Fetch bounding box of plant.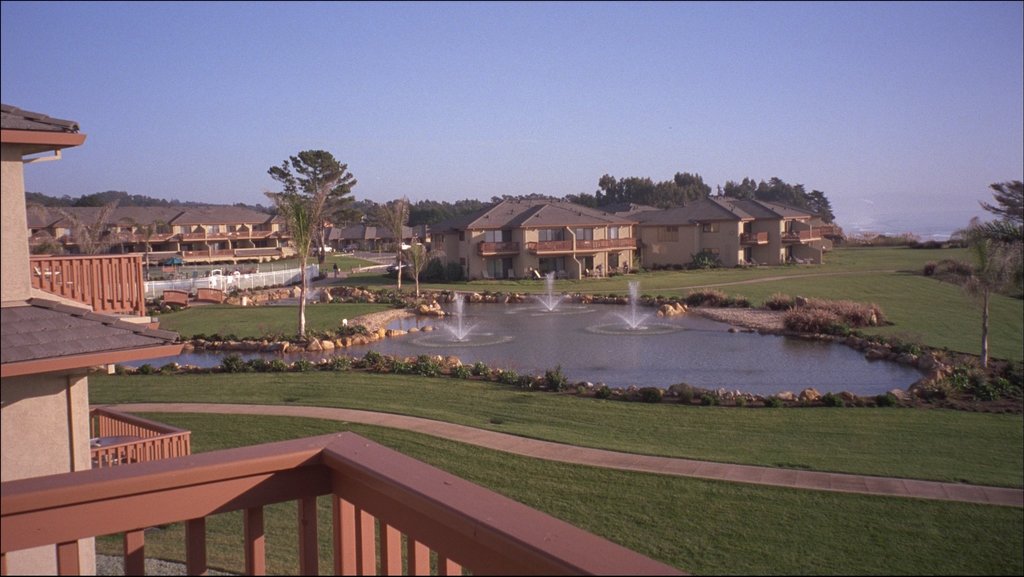
Bbox: 413/354/440/371.
